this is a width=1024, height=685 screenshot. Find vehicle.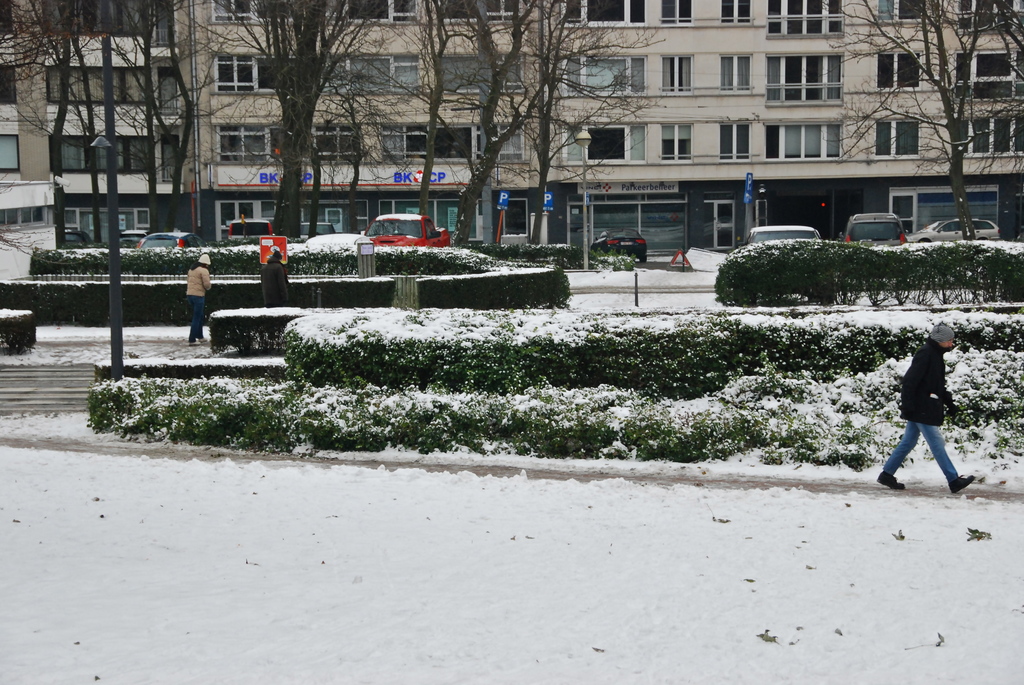
Bounding box: region(591, 228, 648, 261).
